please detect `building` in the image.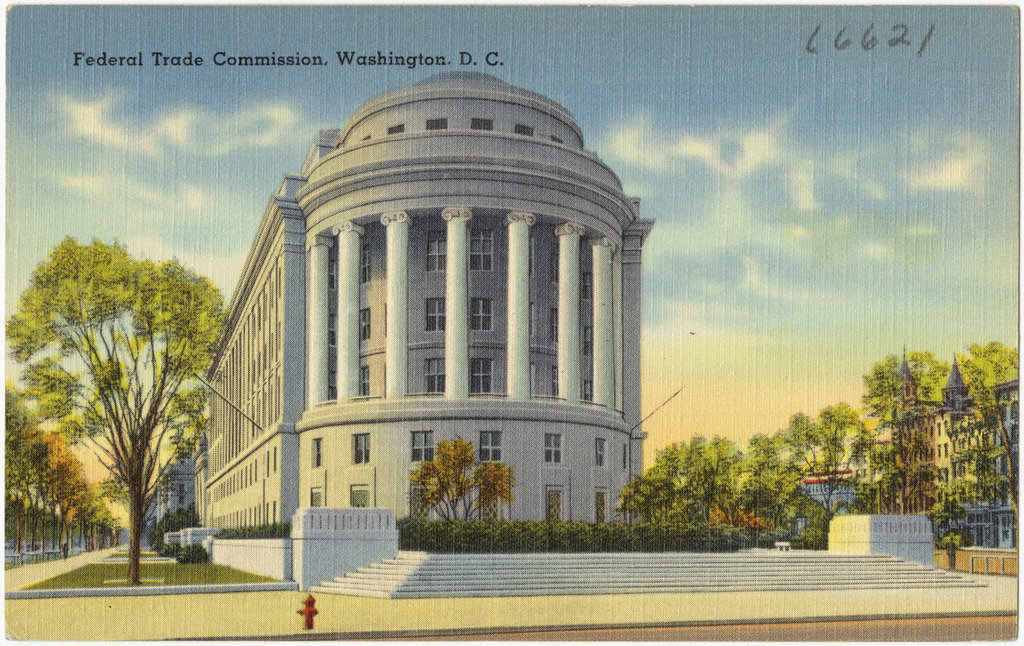
Rect(871, 343, 1023, 550).
